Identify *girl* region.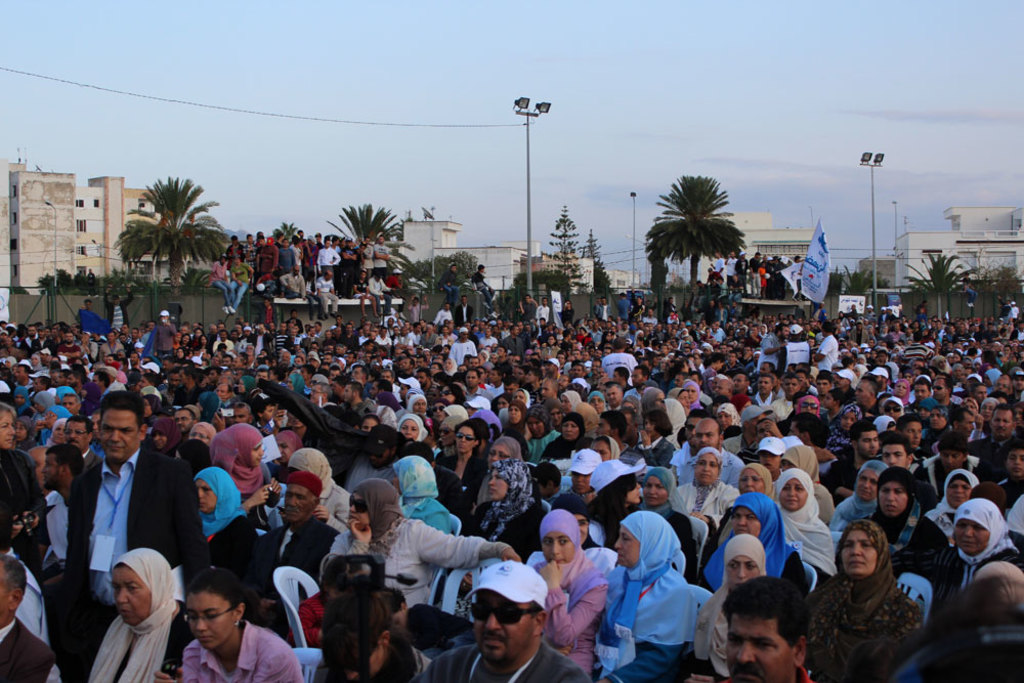
Region: (725, 456, 778, 495).
